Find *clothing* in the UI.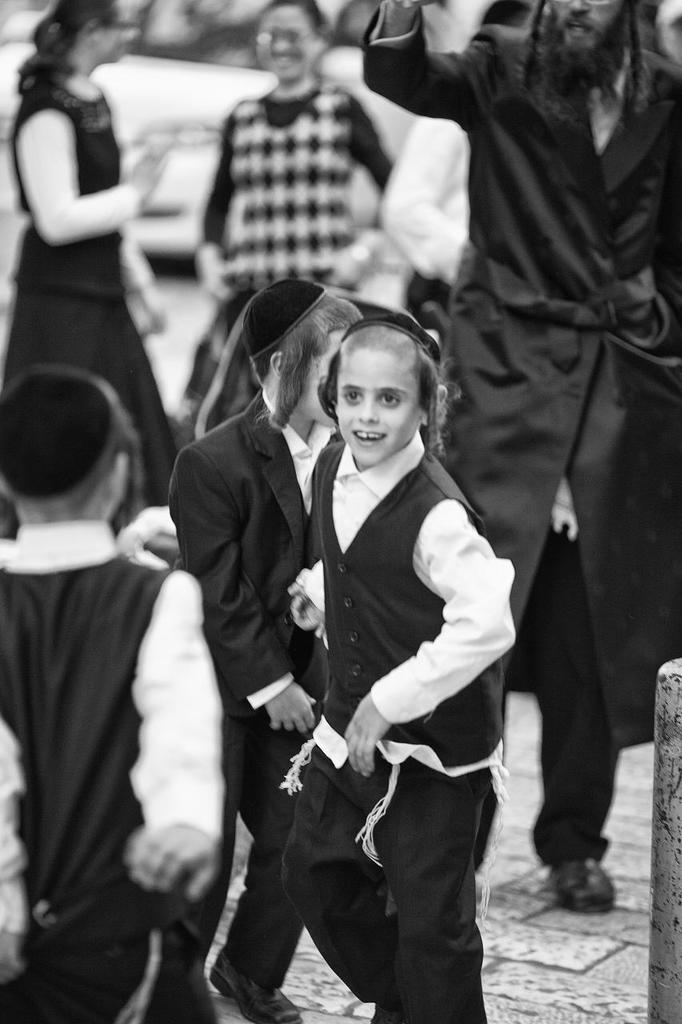
UI element at bbox=(0, 522, 232, 1023).
